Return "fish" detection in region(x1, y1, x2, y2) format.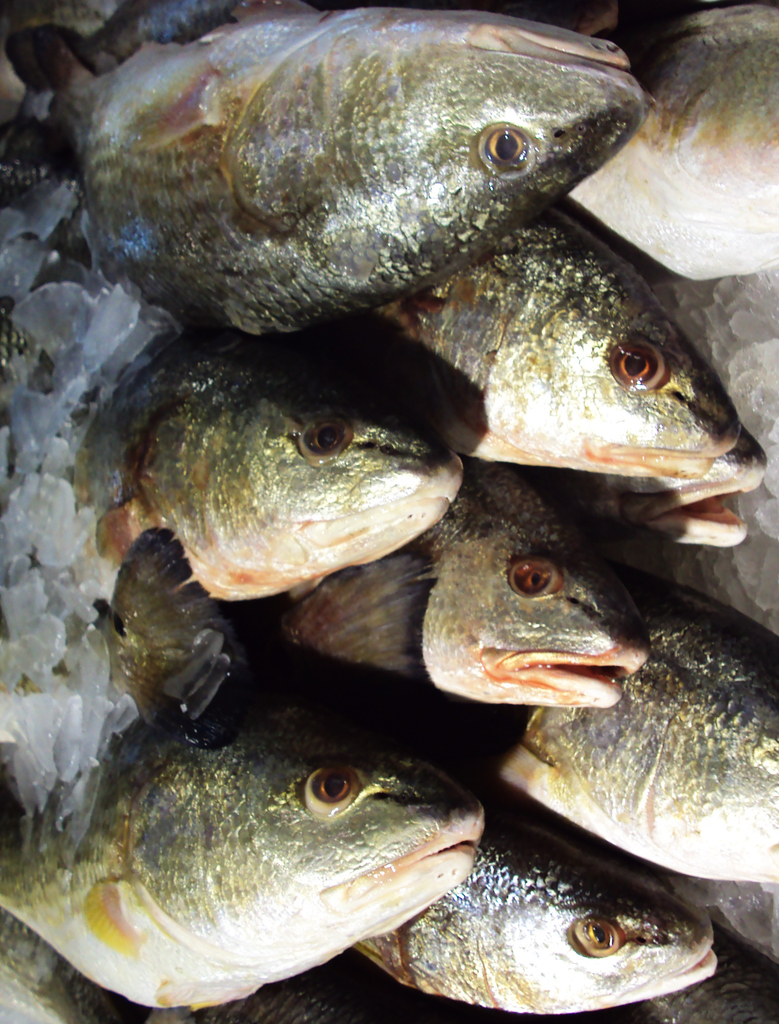
region(49, 6, 636, 348).
